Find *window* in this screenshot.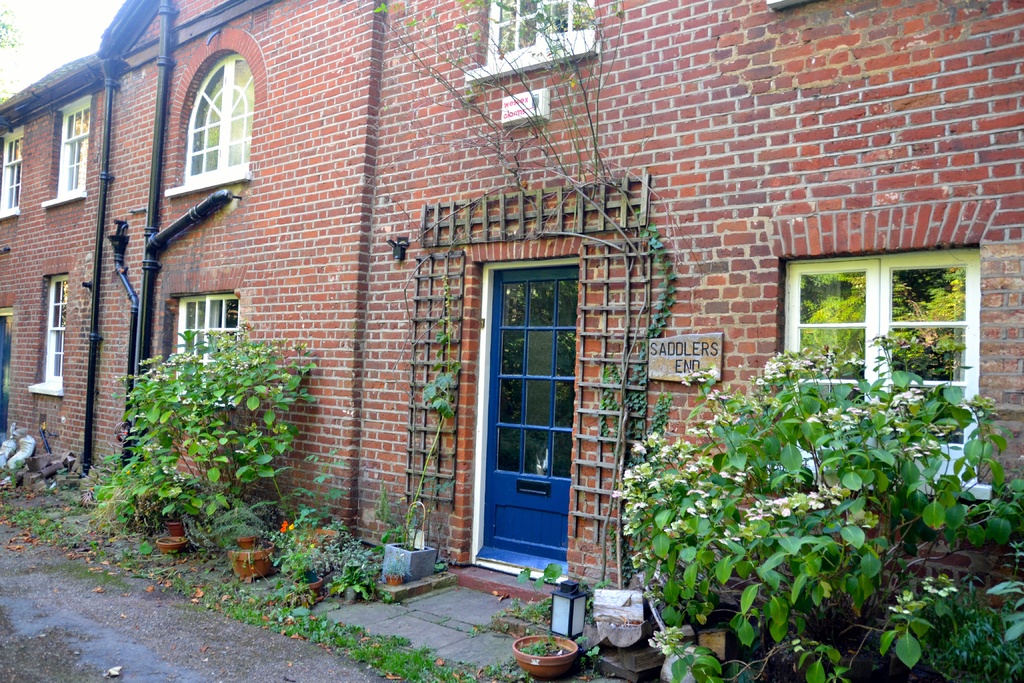
The bounding box for *window* is crop(56, 105, 90, 197).
